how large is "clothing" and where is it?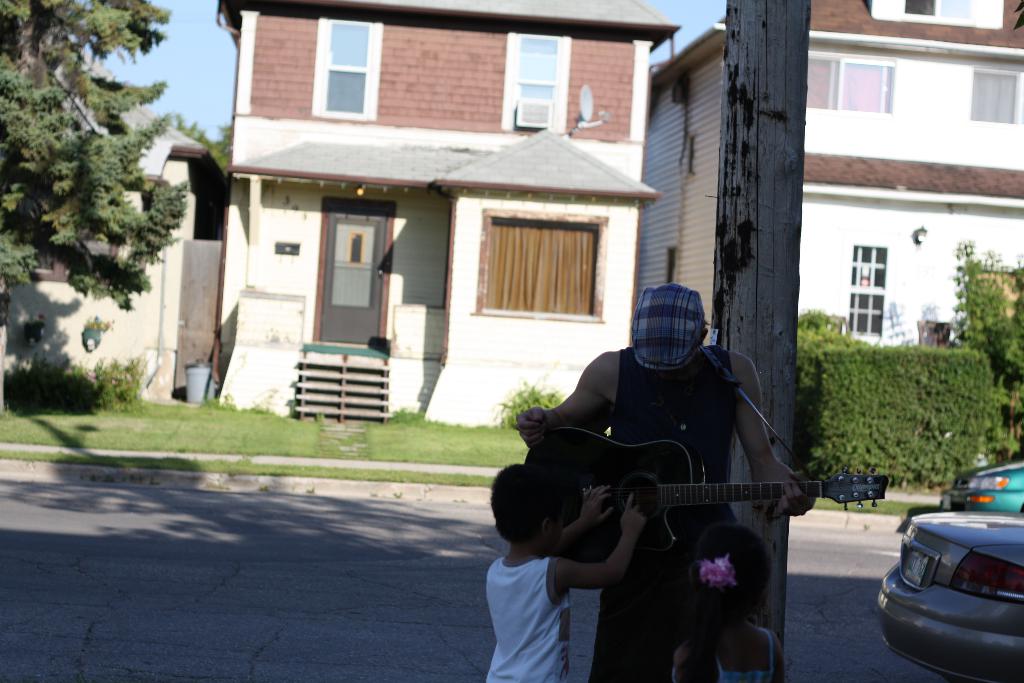
Bounding box: pyautogui.locateOnScreen(586, 346, 731, 679).
